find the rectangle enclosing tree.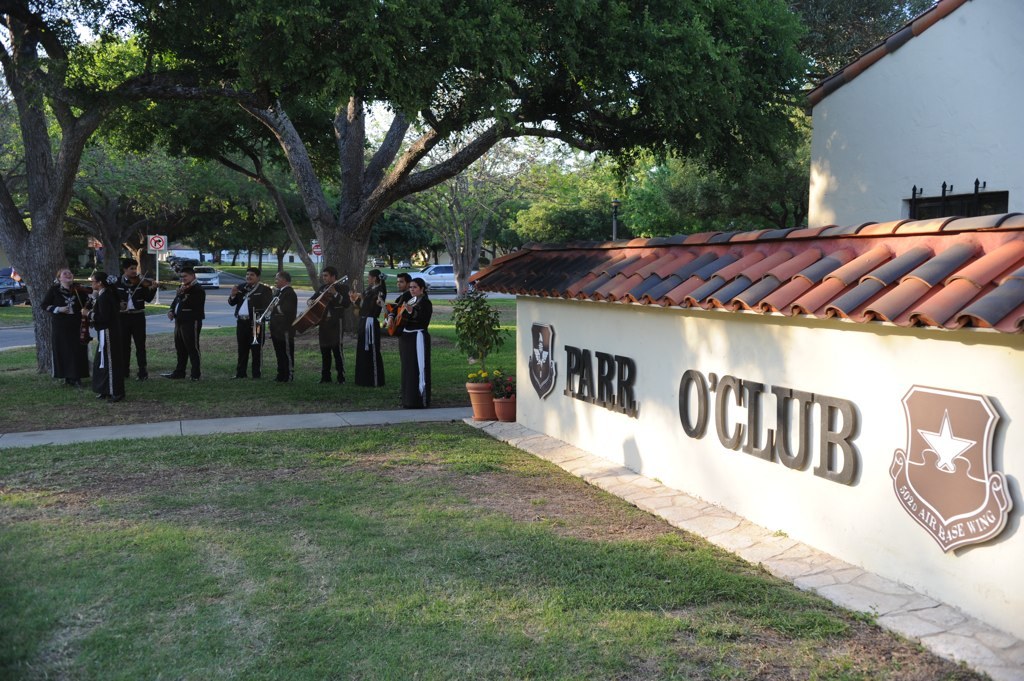
[x1=690, y1=98, x2=821, y2=227].
